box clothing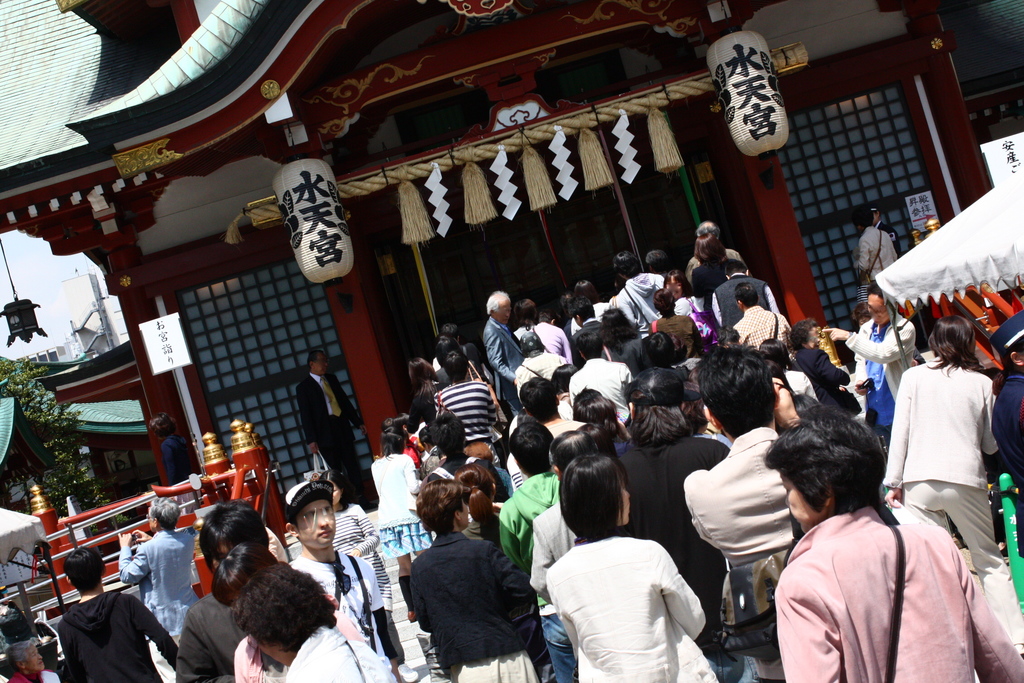
[671,290,717,342]
